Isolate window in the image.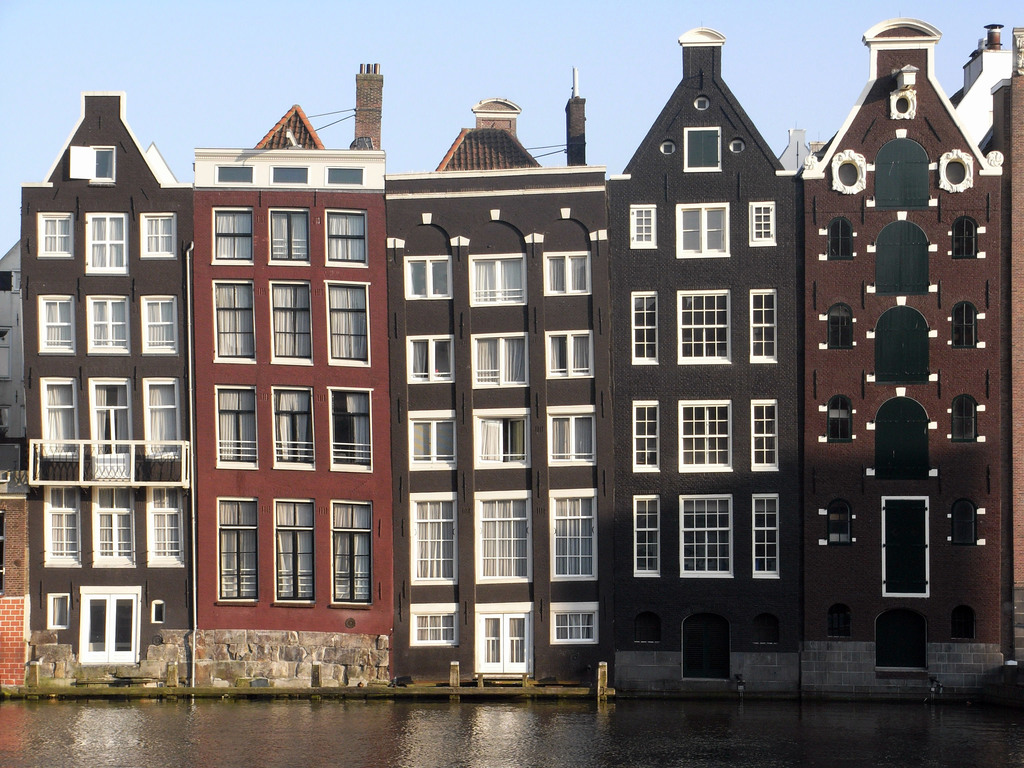
Isolated region: <box>551,602,600,647</box>.
